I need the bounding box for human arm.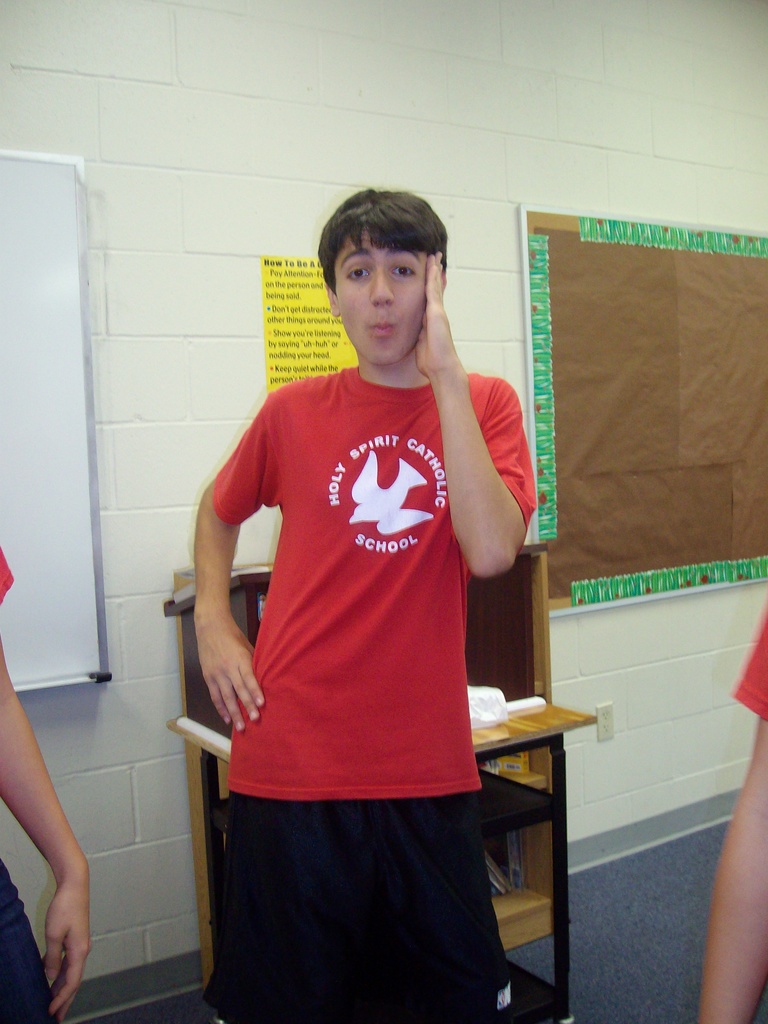
Here it is: 189:385:273:730.
